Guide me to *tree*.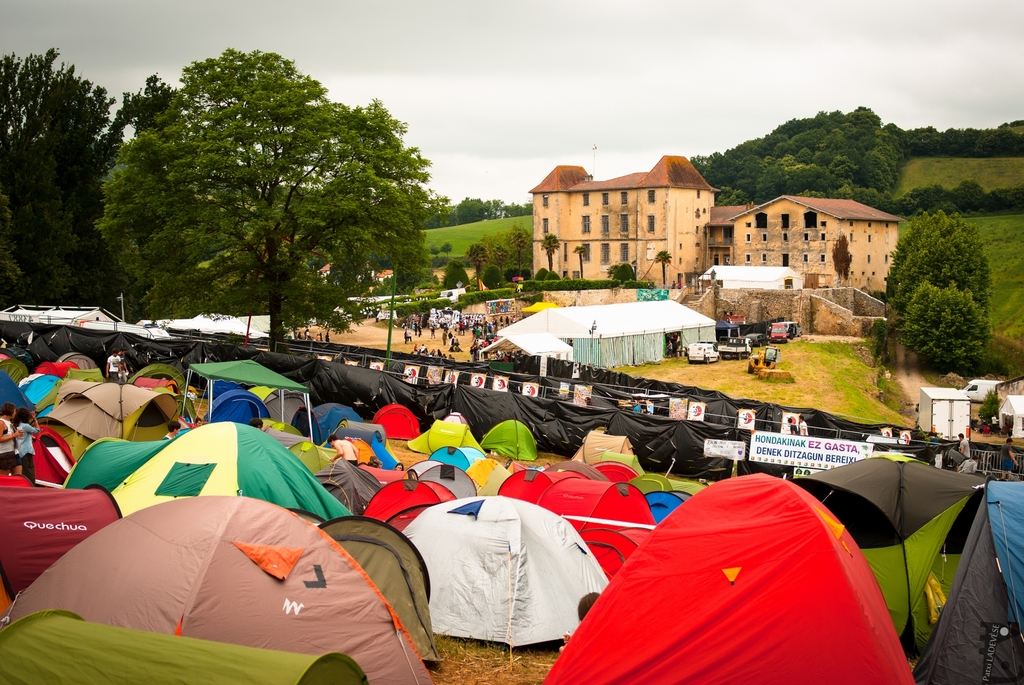
Guidance: BBox(896, 280, 997, 368).
